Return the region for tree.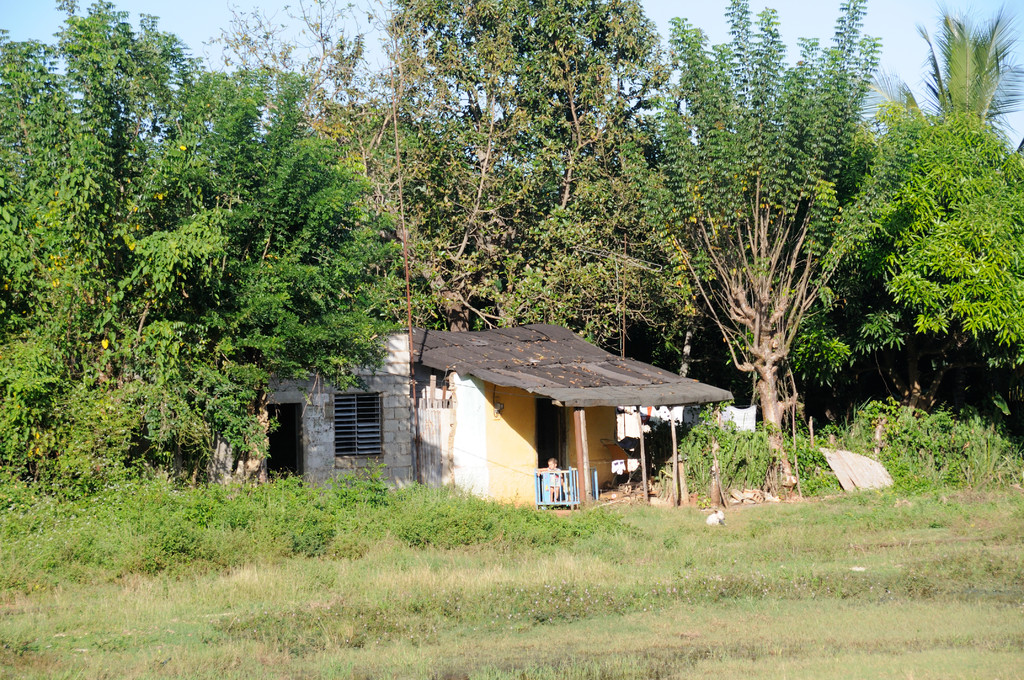
Rect(859, 0, 1023, 131).
